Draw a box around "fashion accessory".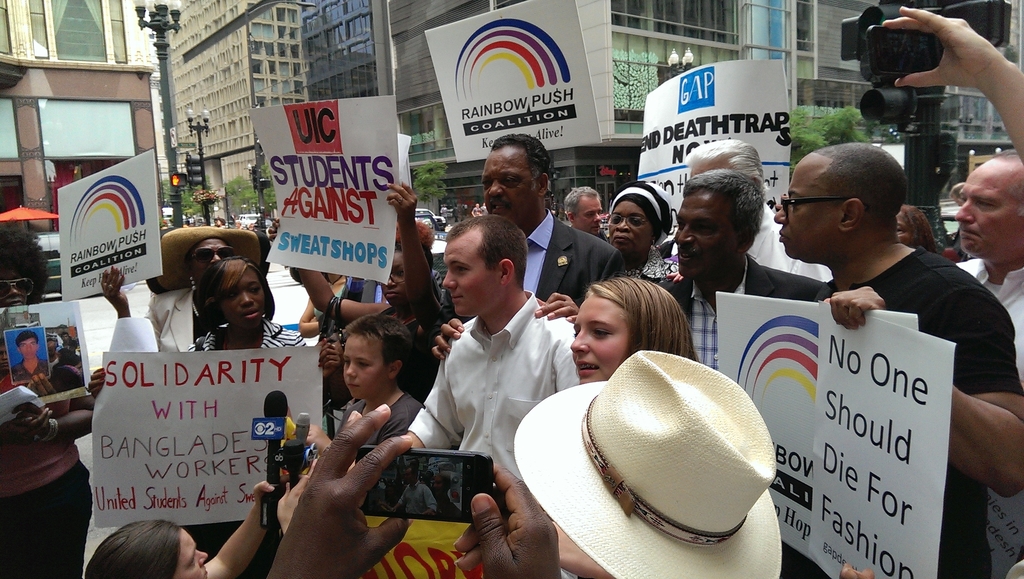
rect(156, 225, 270, 291).
